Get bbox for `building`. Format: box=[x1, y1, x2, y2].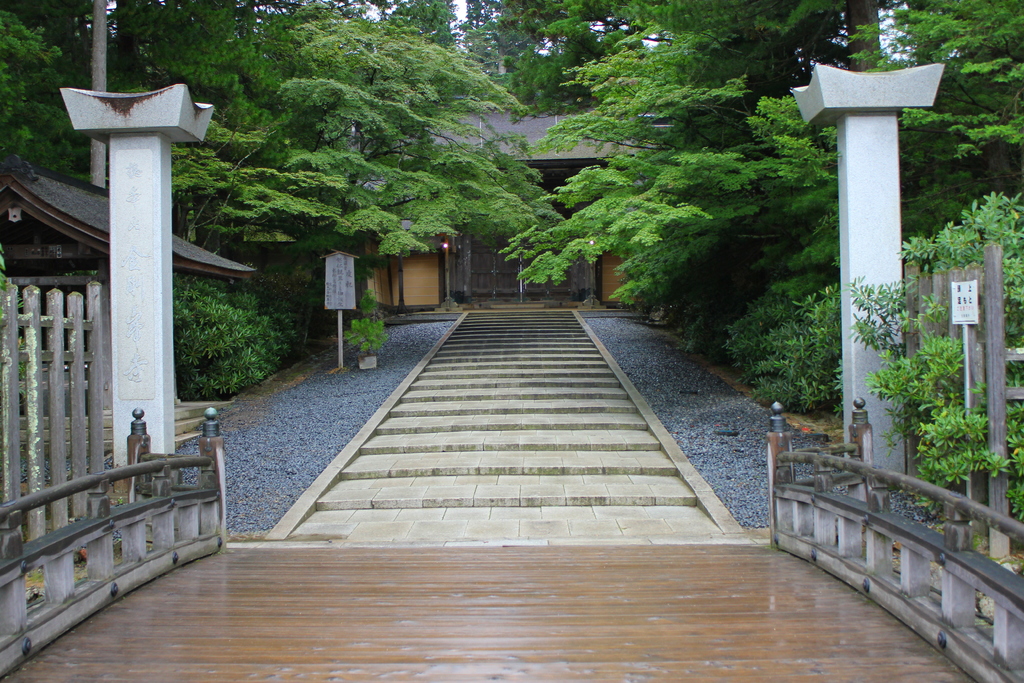
box=[344, 102, 648, 304].
